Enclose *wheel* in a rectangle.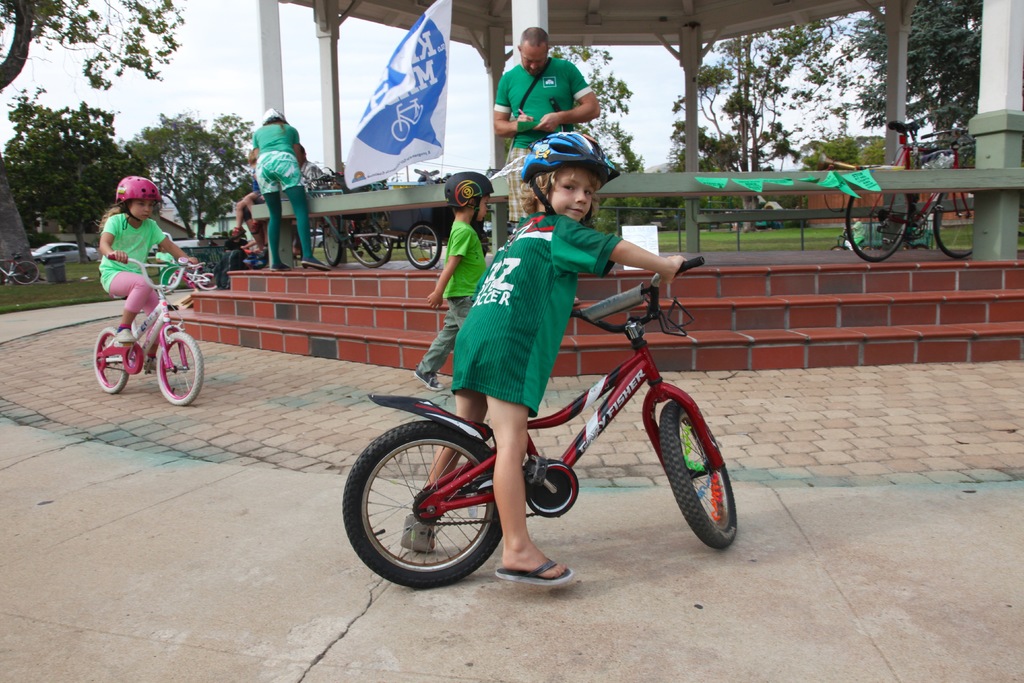
rect(936, 193, 972, 255).
